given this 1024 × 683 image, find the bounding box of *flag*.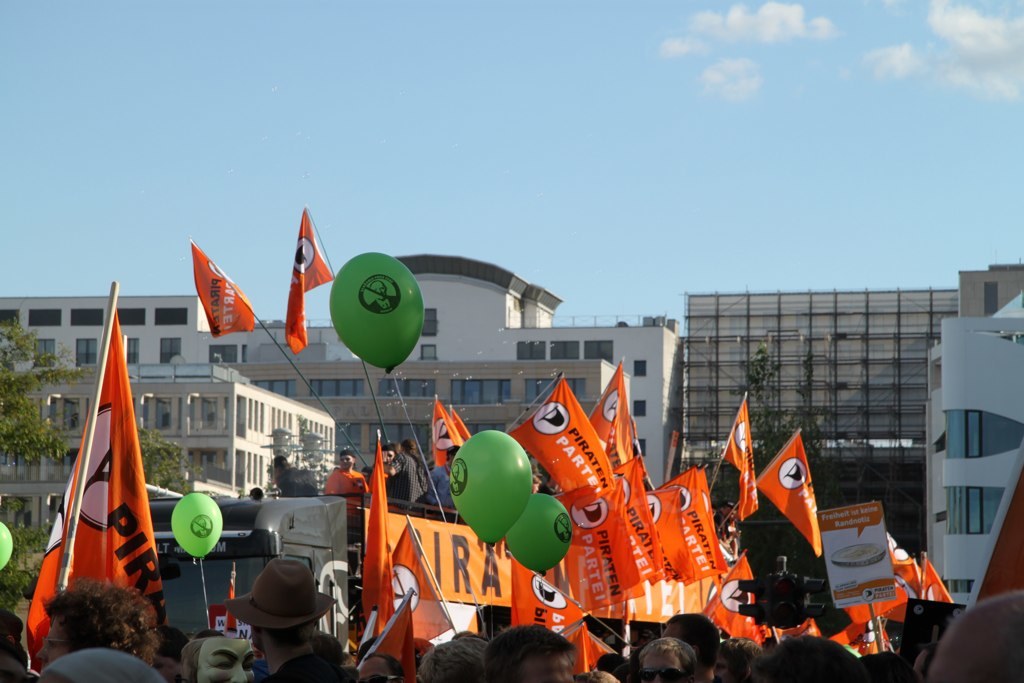
{"x1": 886, "y1": 545, "x2": 920, "y2": 627}.
